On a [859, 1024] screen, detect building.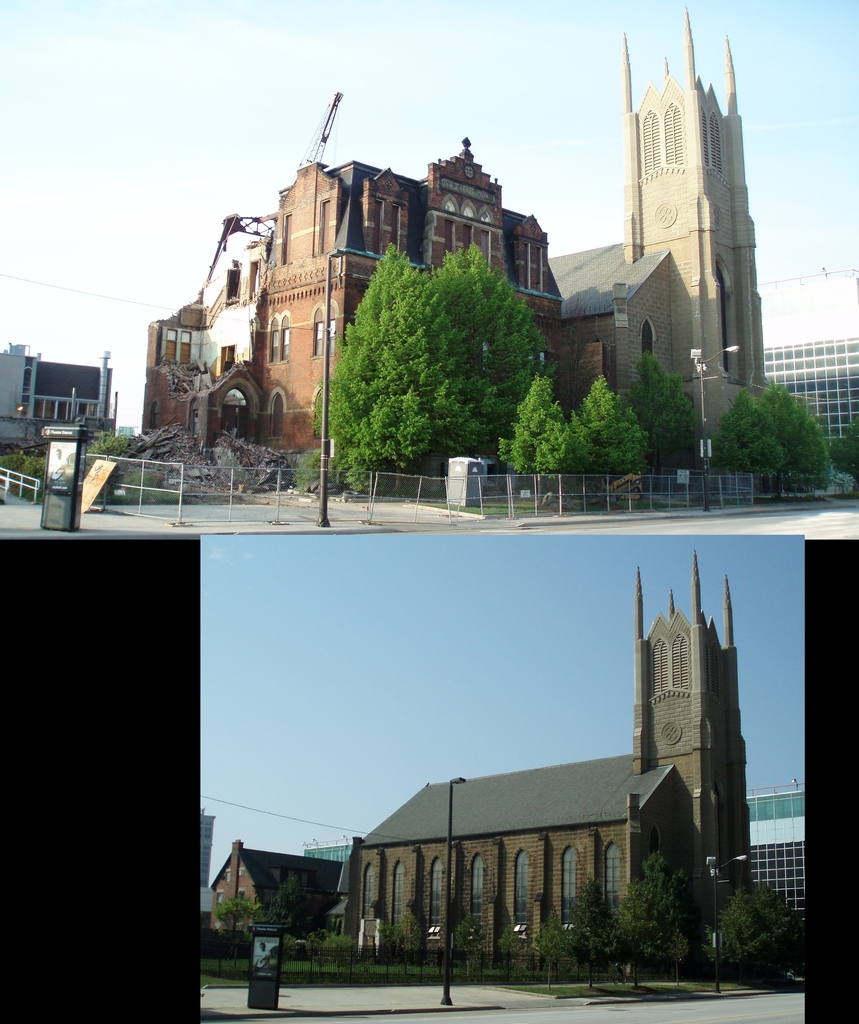
pyautogui.locateOnScreen(568, 0, 769, 479).
